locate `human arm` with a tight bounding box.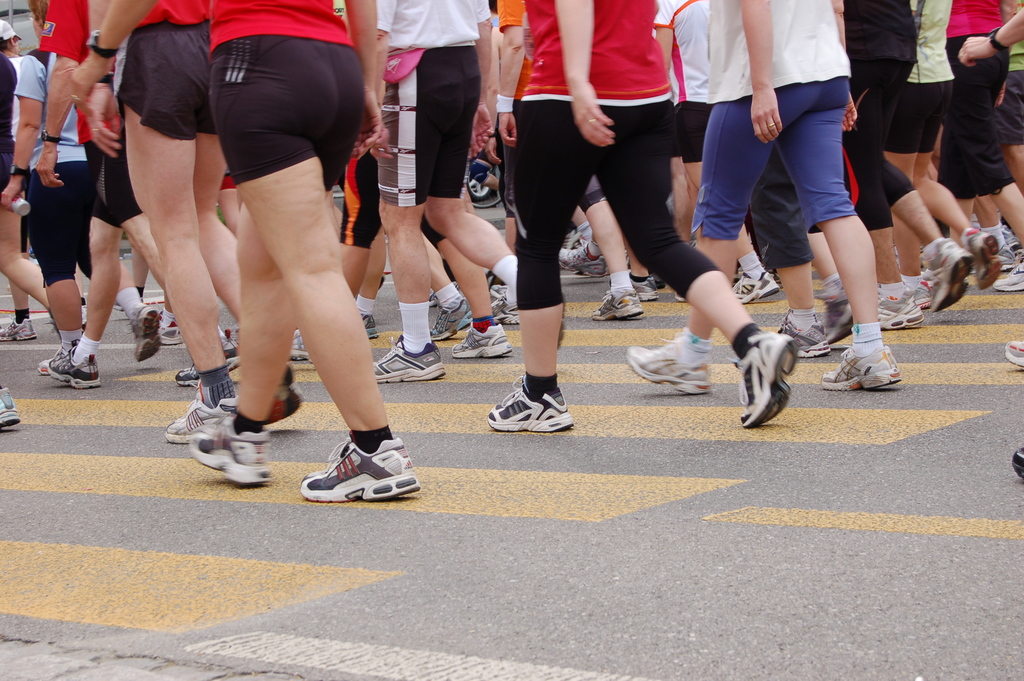
box(0, 49, 47, 215).
